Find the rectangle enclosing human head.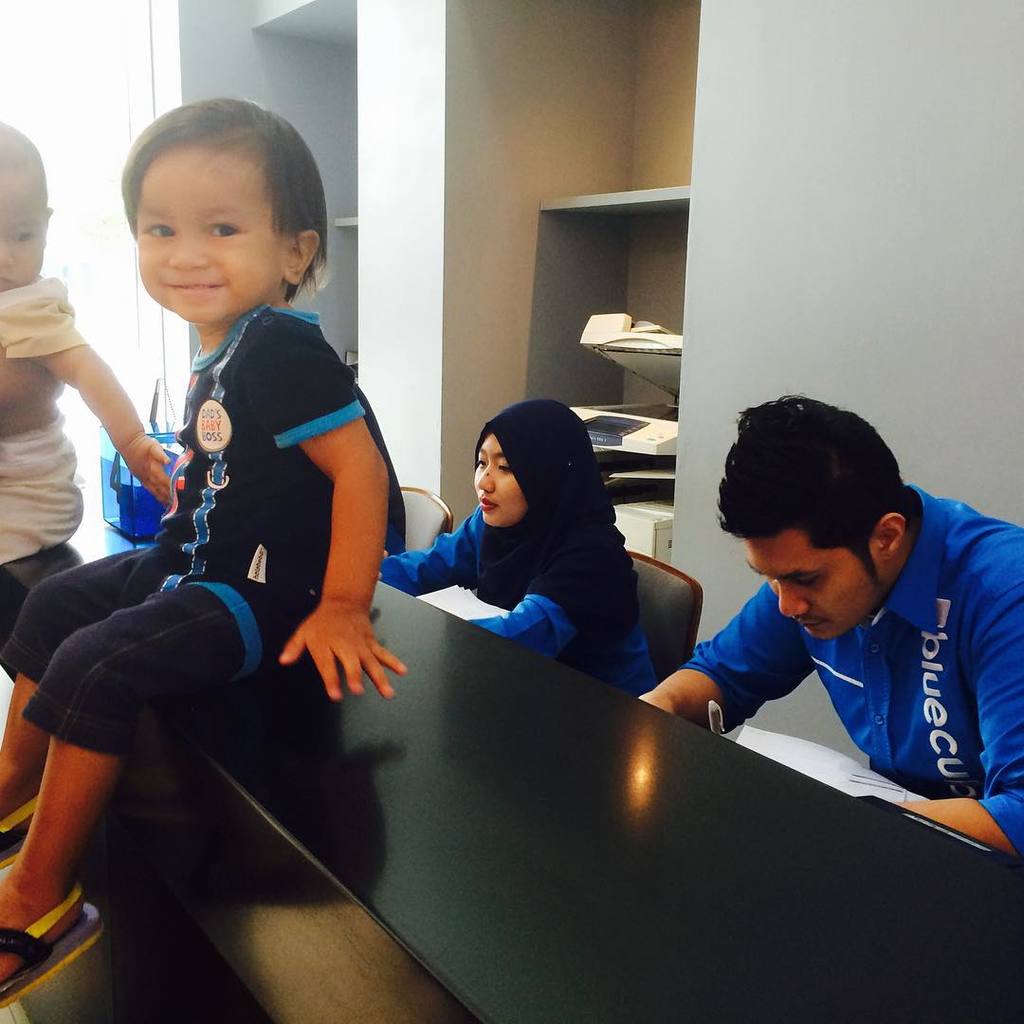
pyautogui.locateOnScreen(119, 96, 323, 327).
